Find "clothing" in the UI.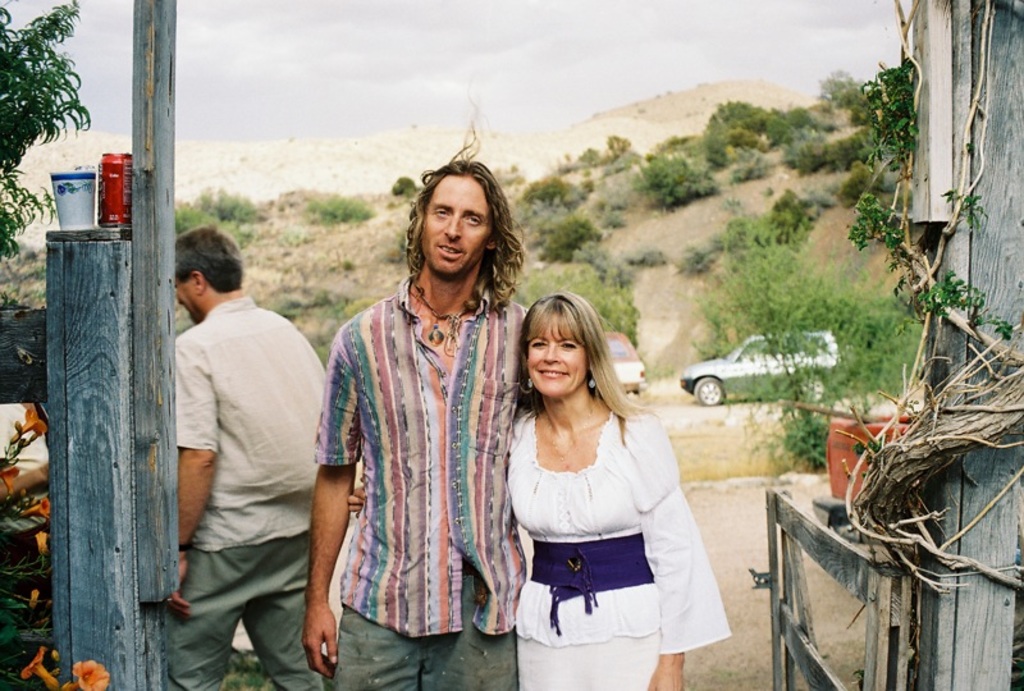
UI element at (0,394,51,653).
